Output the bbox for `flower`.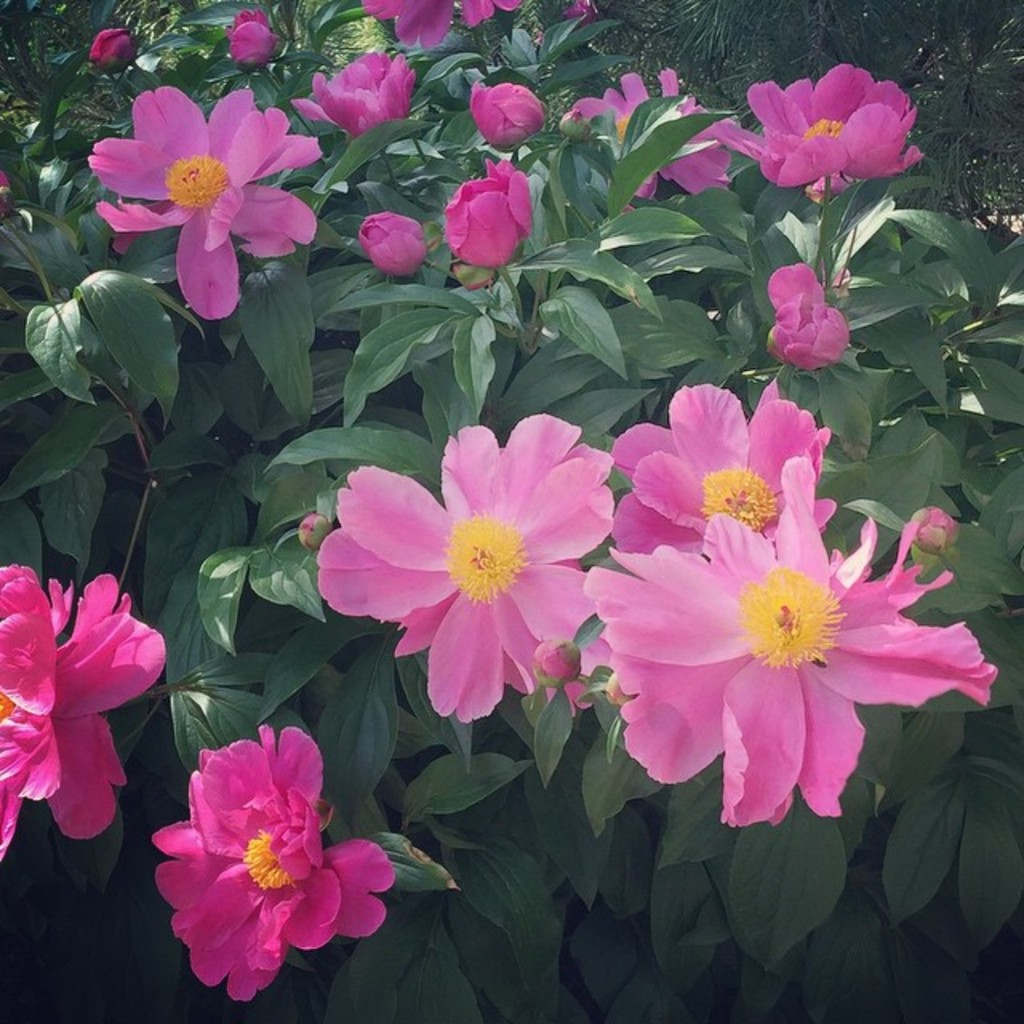
BBox(824, 254, 845, 296).
